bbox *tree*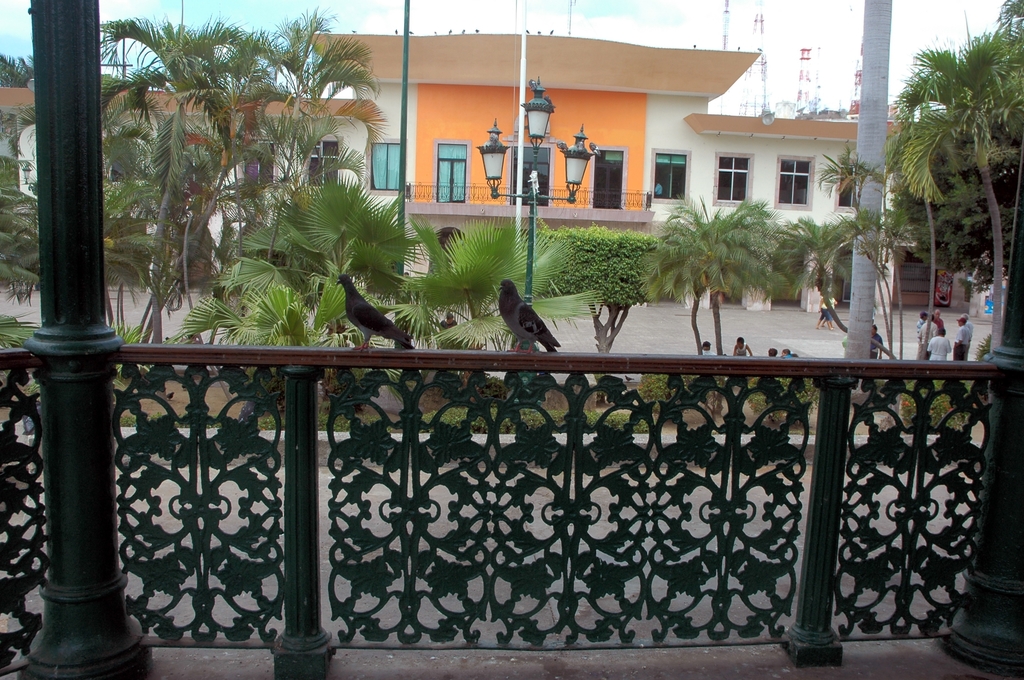
bbox(79, 12, 282, 360)
